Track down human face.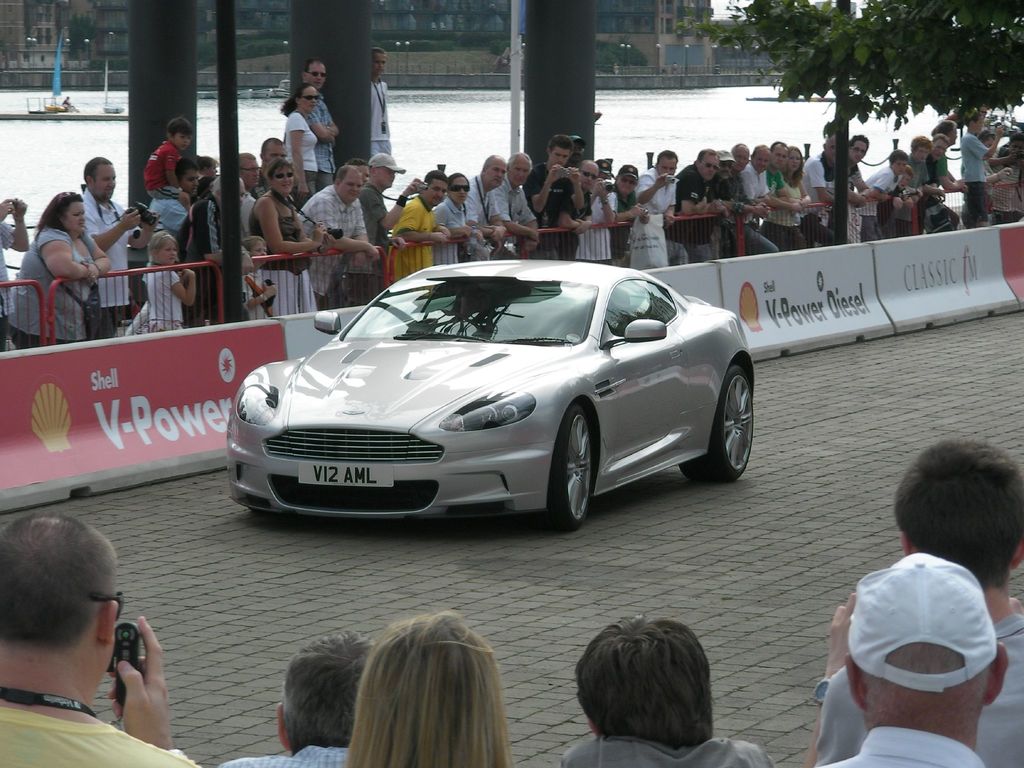
Tracked to pyautogui.locateOnScreen(92, 167, 117, 199).
